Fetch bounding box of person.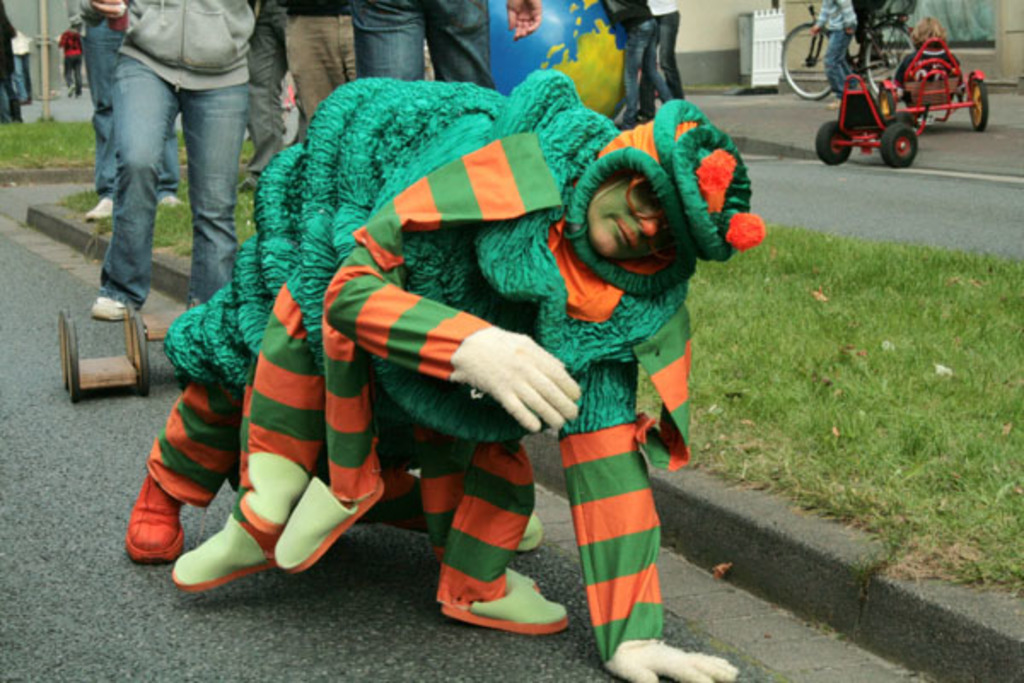
Bbox: <region>358, 0, 505, 104</region>.
